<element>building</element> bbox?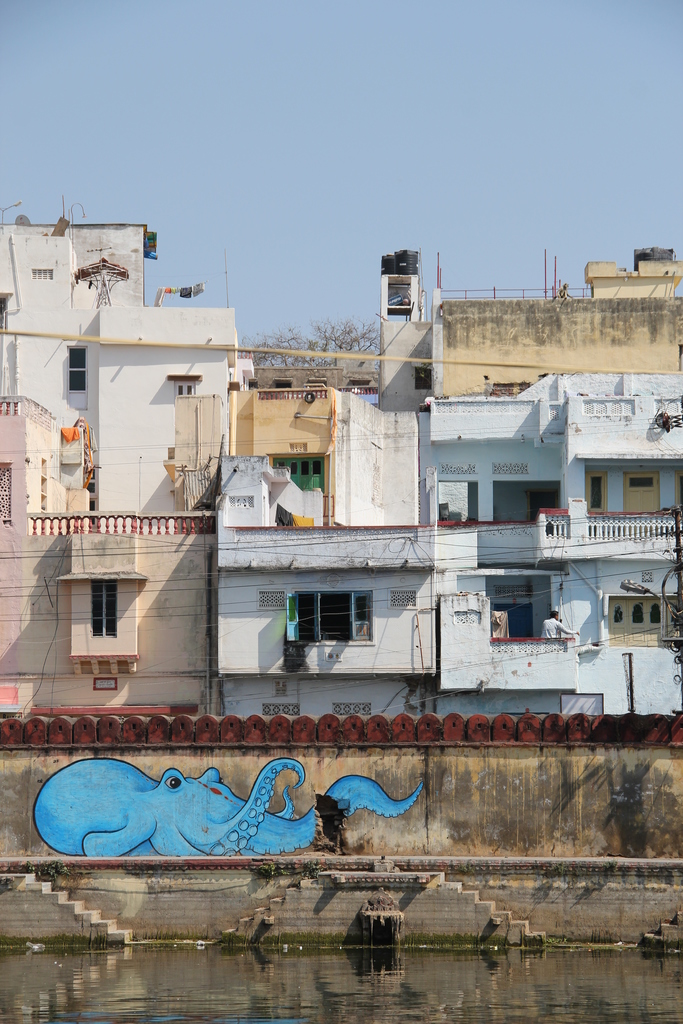
bbox(217, 374, 682, 713)
